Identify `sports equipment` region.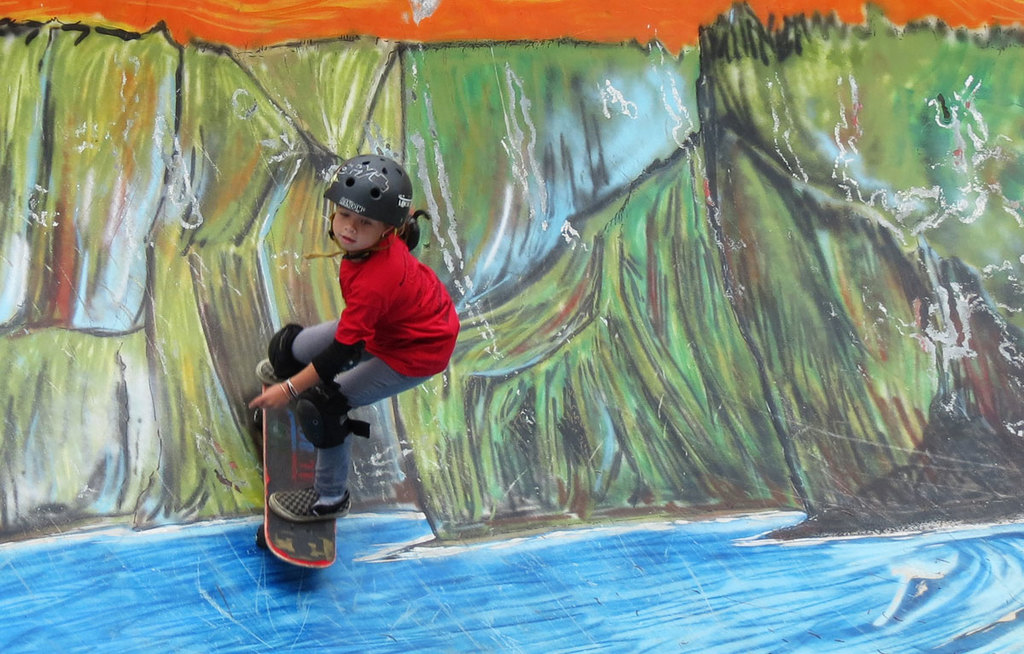
Region: (315, 151, 411, 254).
